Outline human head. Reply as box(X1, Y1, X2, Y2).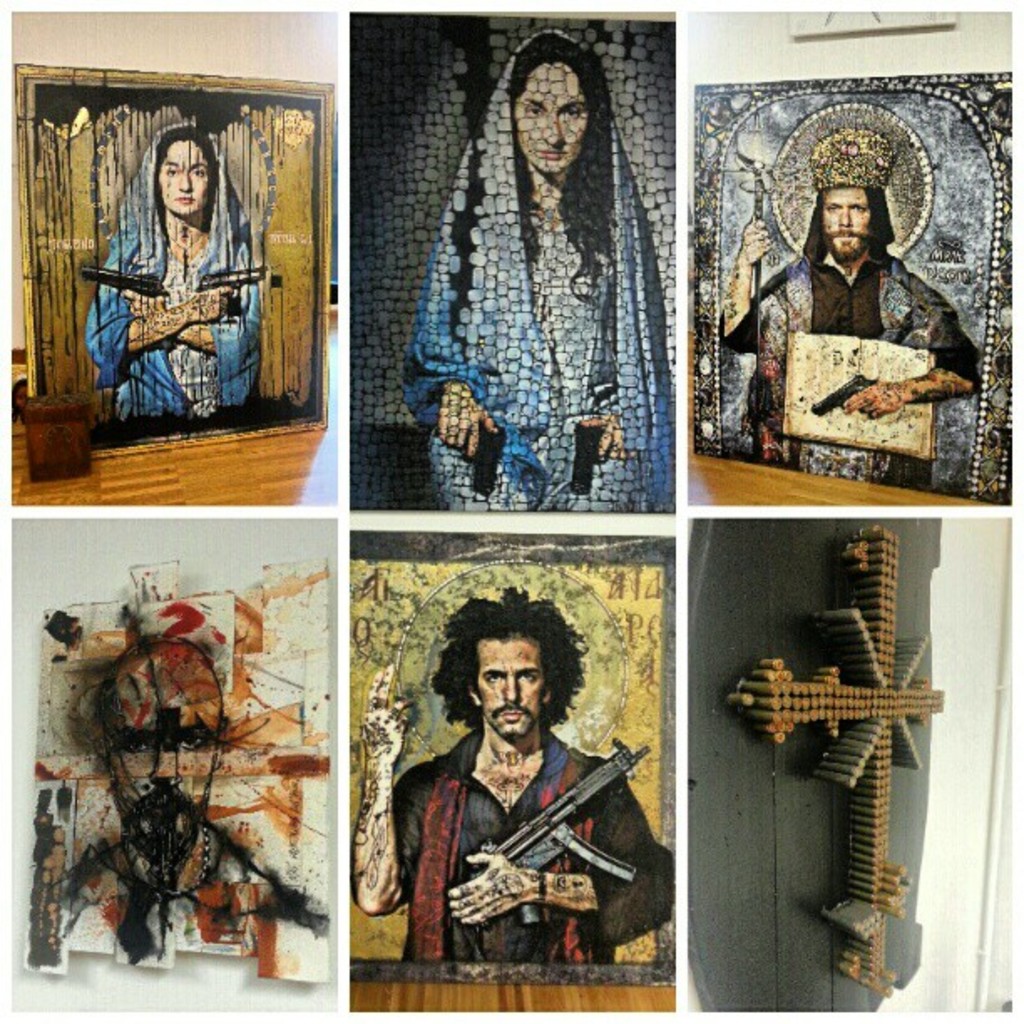
box(813, 125, 892, 268).
